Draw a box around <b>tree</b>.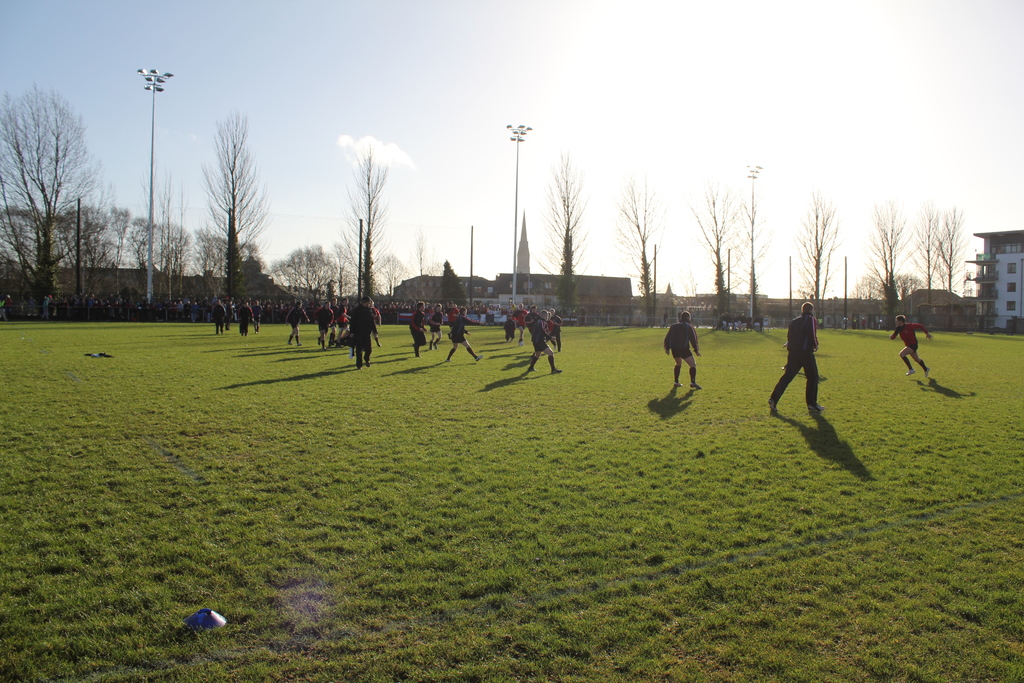
<bbox>737, 196, 769, 323</bbox>.
